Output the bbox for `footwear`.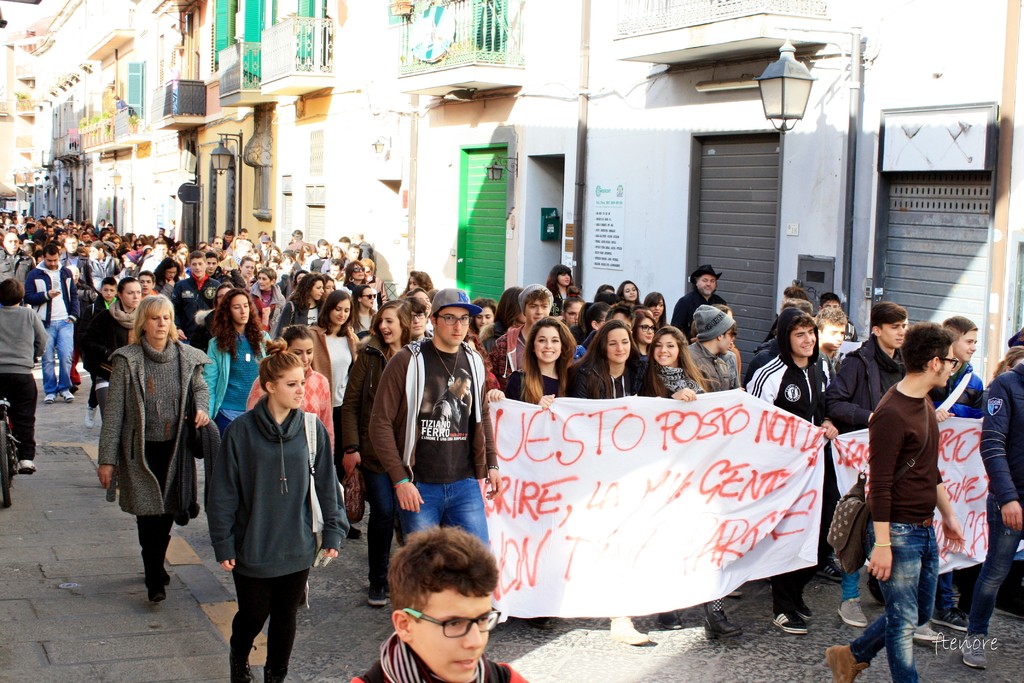
select_region(934, 599, 970, 634).
